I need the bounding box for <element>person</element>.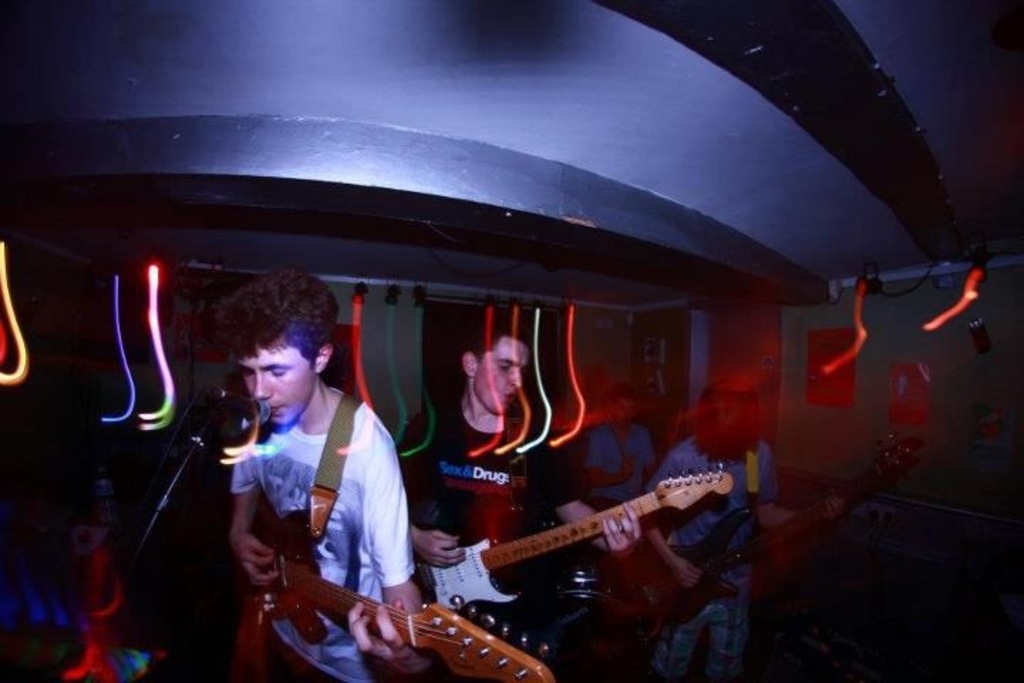
Here it is: <bbox>391, 327, 643, 682</bbox>.
